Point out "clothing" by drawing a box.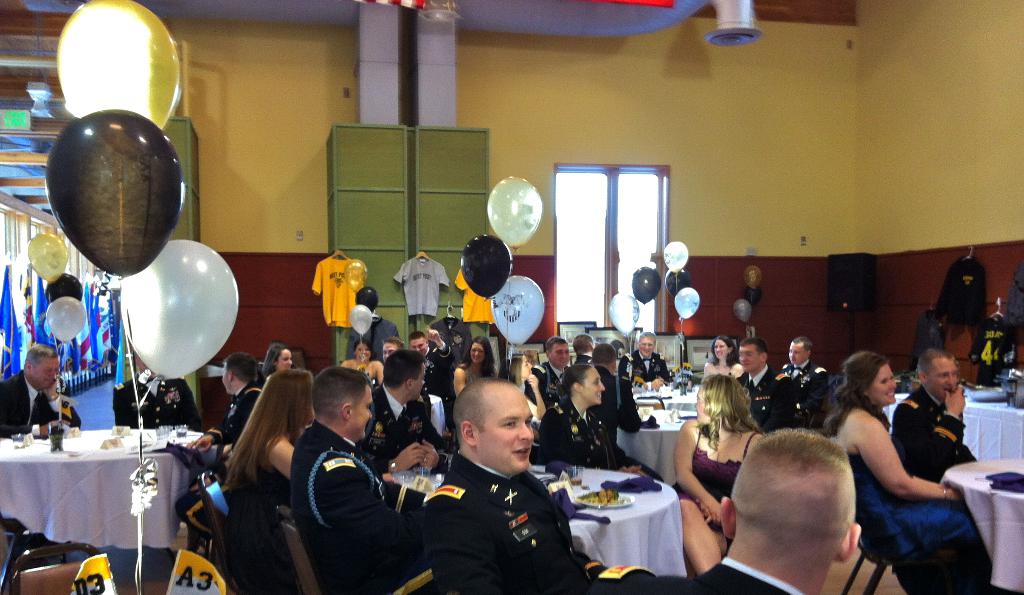
(840, 448, 1000, 594).
